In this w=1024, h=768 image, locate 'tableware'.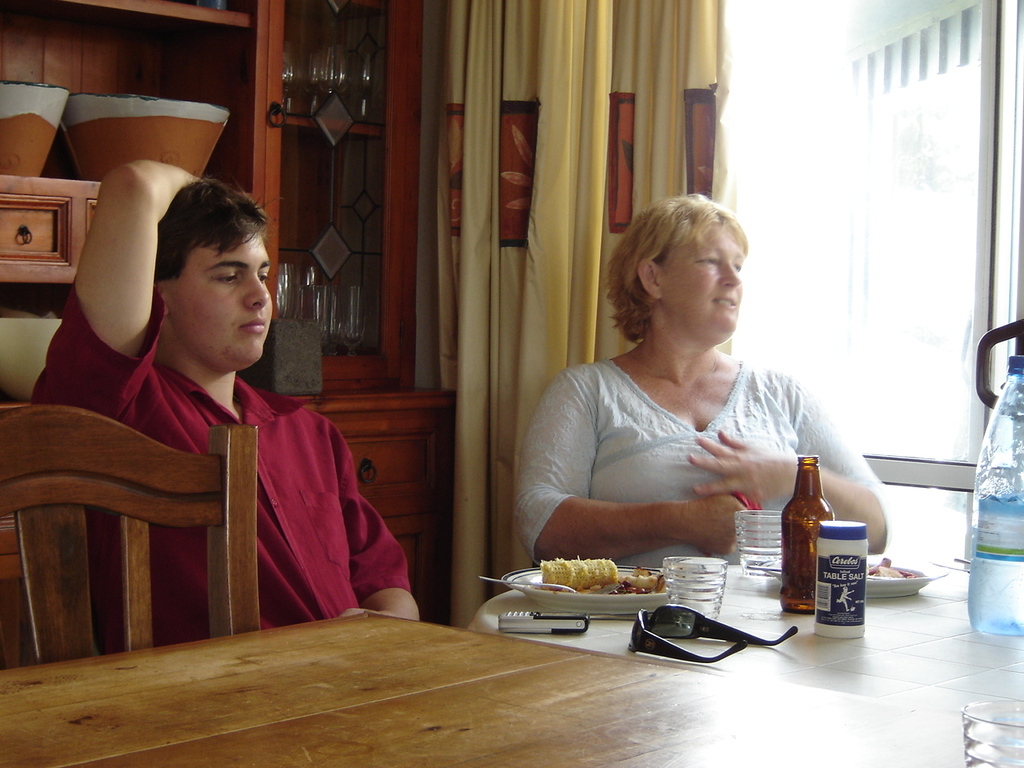
Bounding box: crop(734, 508, 782, 574).
